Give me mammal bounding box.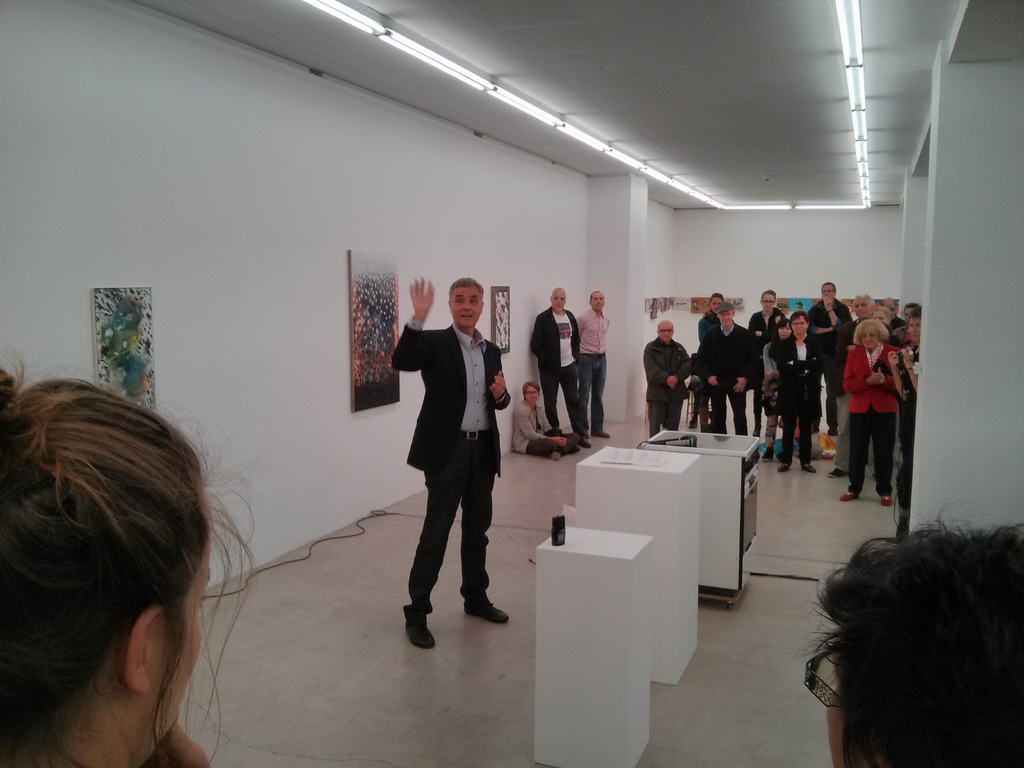
bbox=(643, 319, 691, 442).
